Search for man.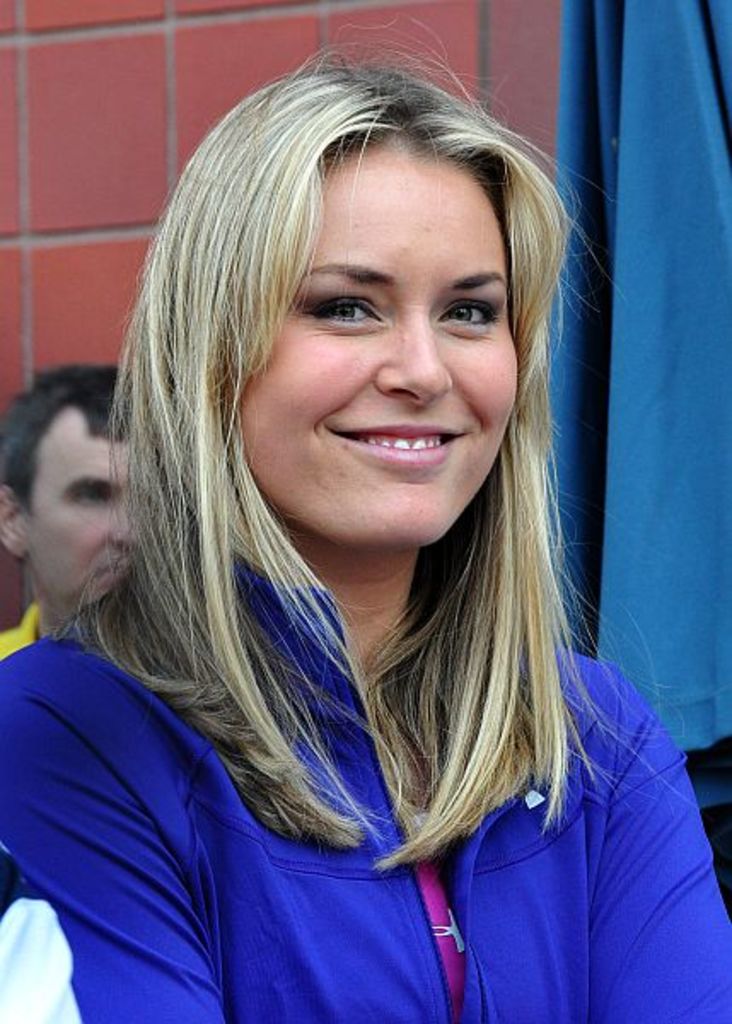
Found at [0, 357, 188, 667].
